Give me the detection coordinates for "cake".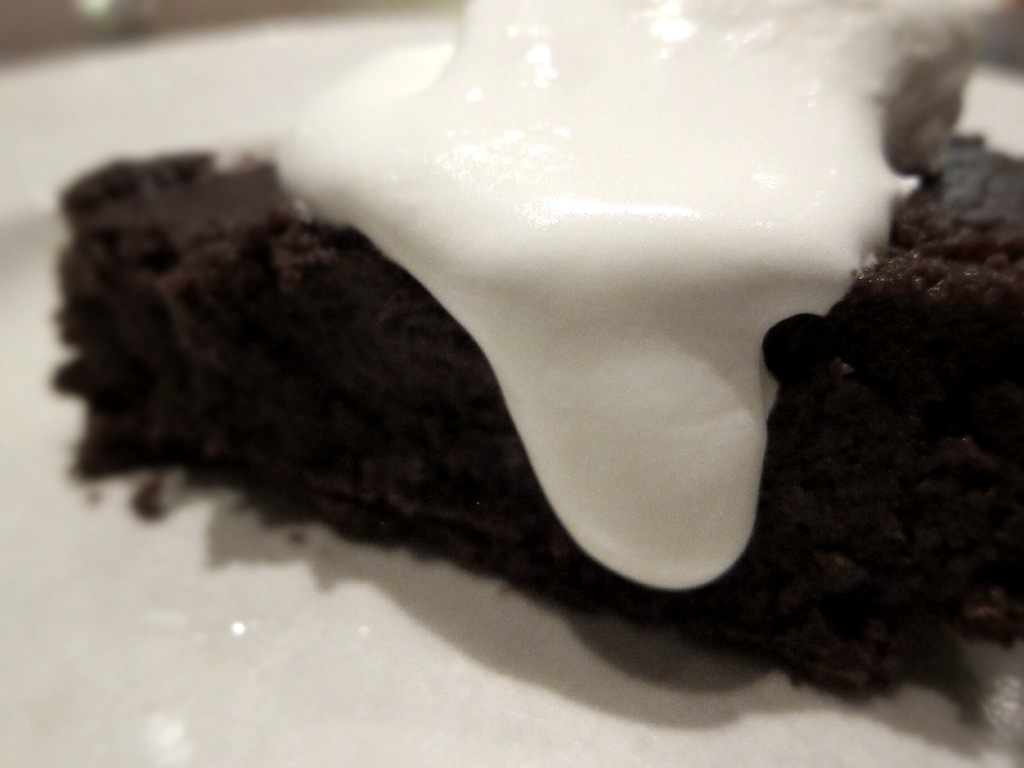
0 0 1023 767.
